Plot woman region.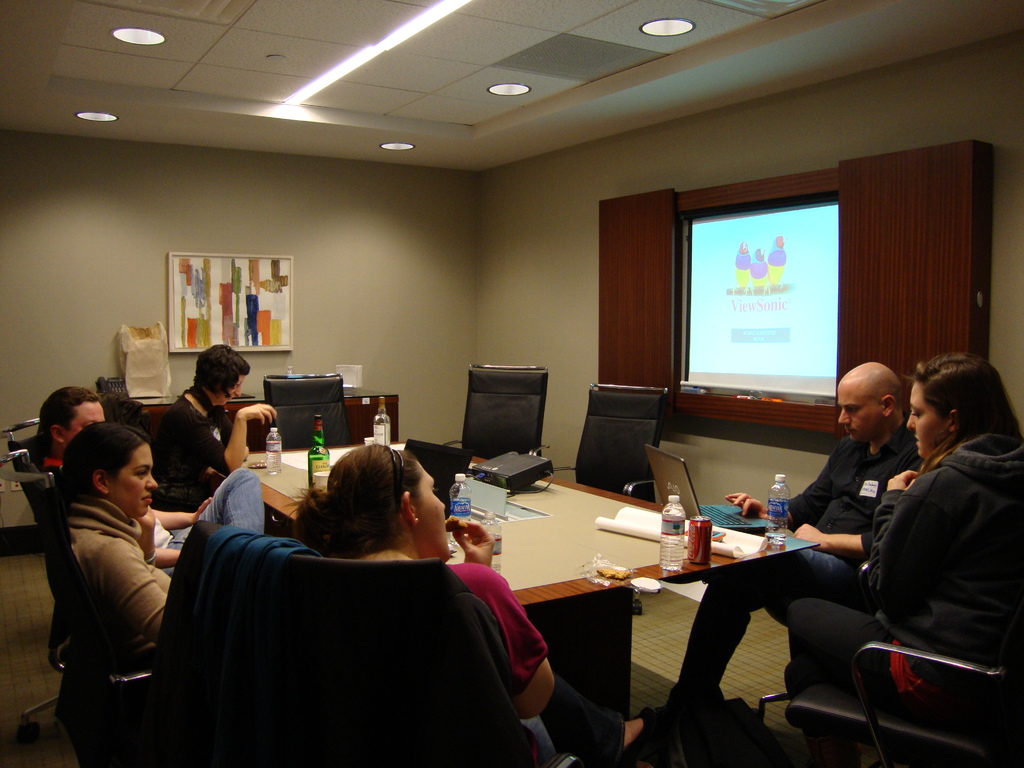
Plotted at region(151, 342, 281, 499).
